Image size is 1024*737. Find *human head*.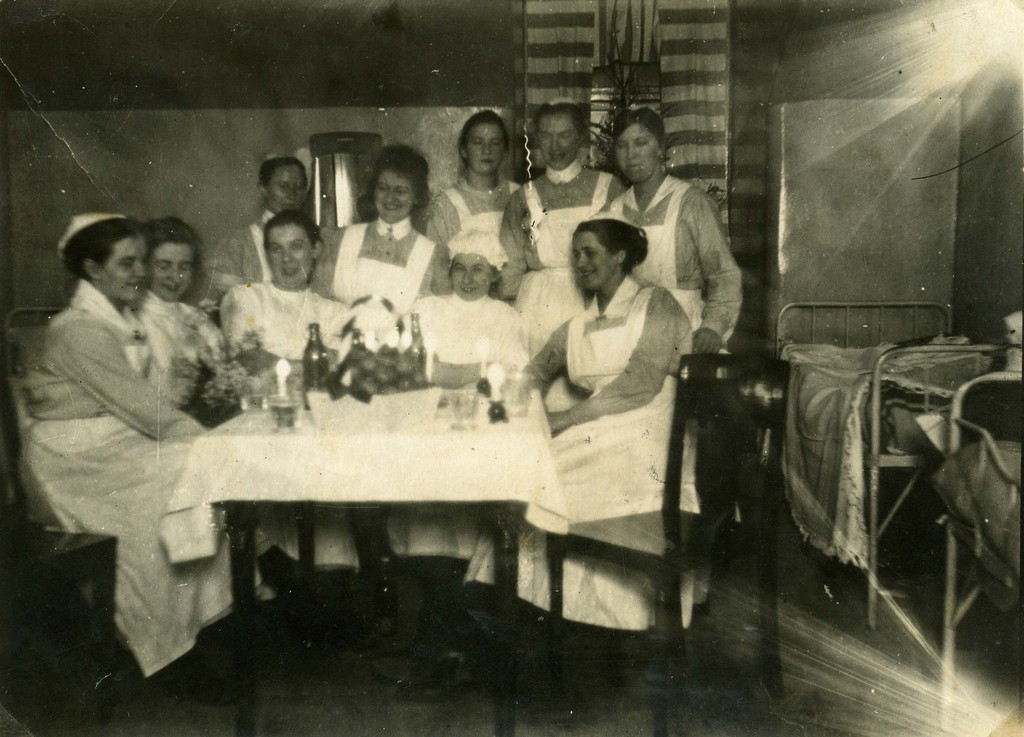
Rect(612, 104, 666, 179).
